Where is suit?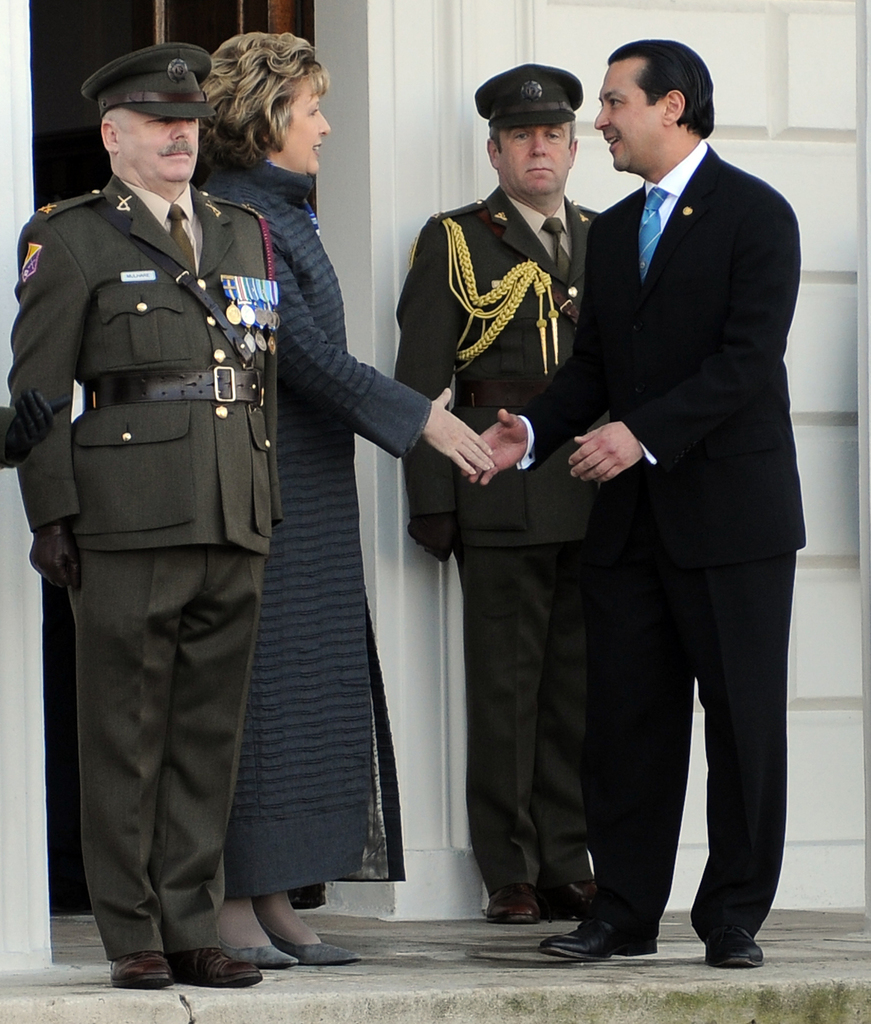
rect(397, 182, 604, 891).
